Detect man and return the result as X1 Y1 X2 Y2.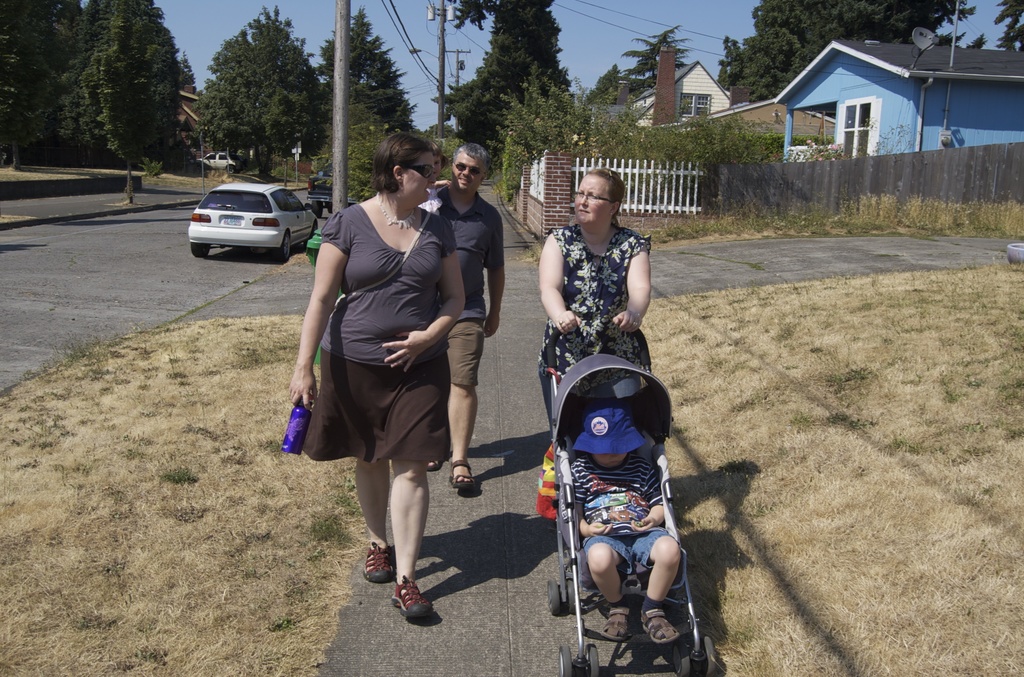
415 143 506 489.
